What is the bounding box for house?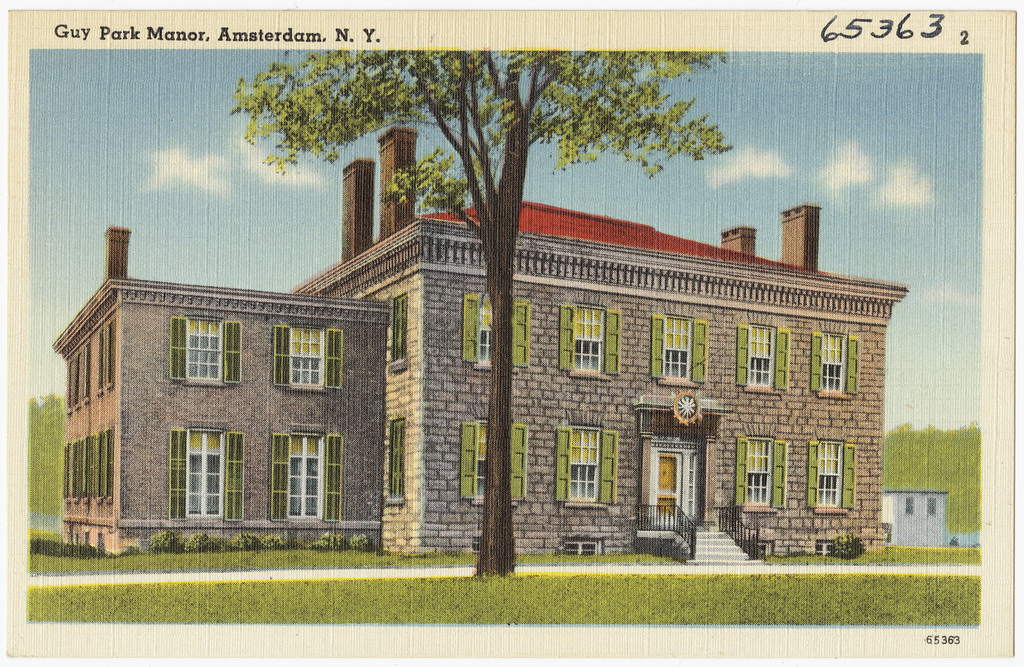
{"x1": 55, "y1": 124, "x2": 915, "y2": 550}.
